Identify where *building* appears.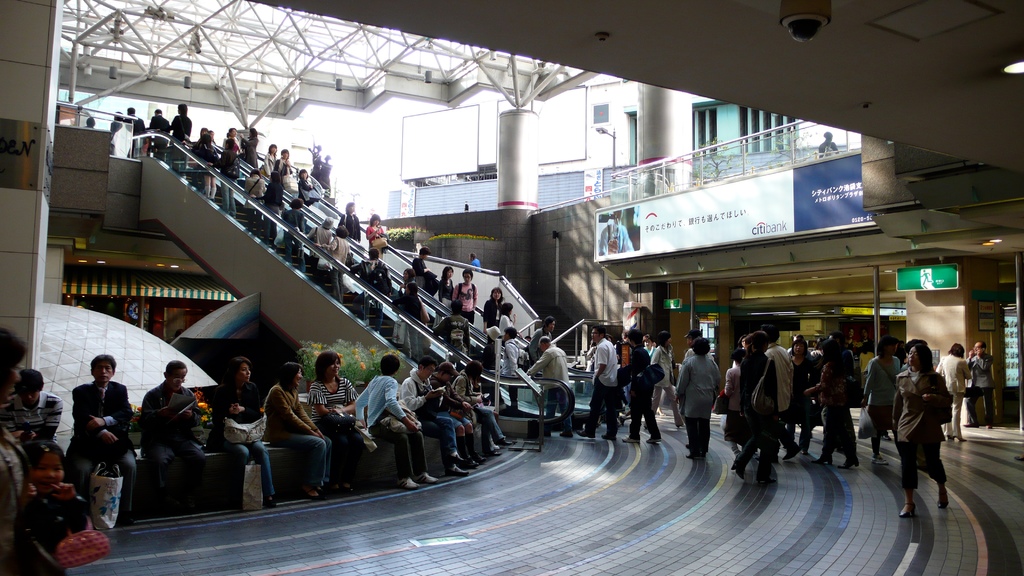
Appears at pyautogui.locateOnScreen(0, 0, 1023, 575).
